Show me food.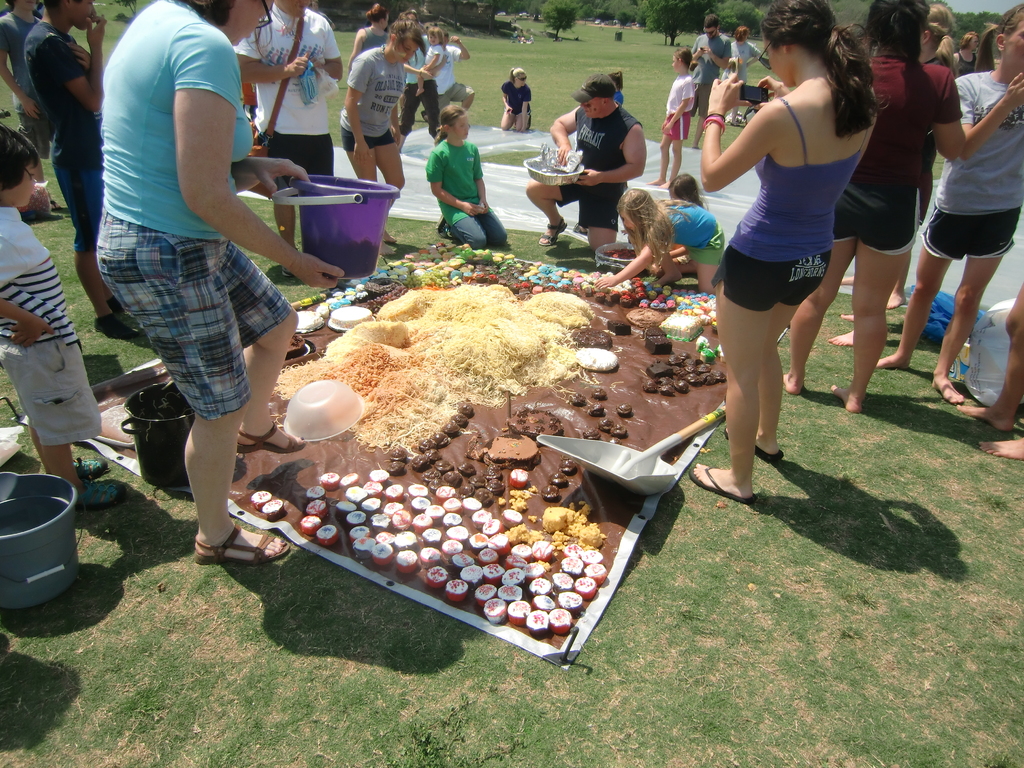
food is here: x1=609, y1=423, x2=629, y2=436.
